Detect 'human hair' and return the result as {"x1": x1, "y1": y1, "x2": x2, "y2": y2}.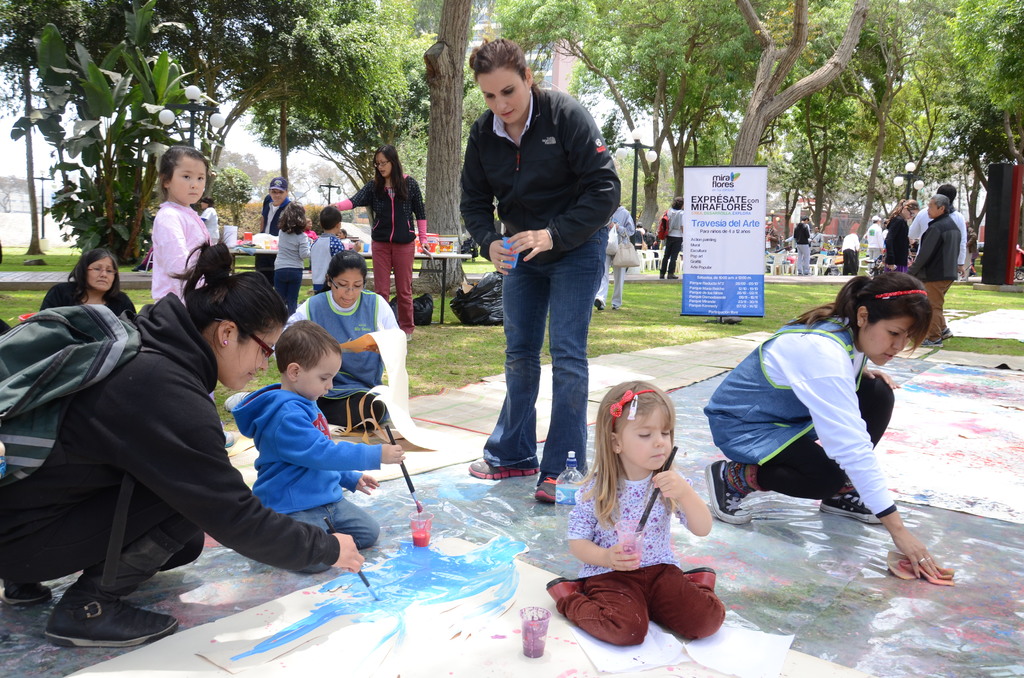
{"x1": 368, "y1": 145, "x2": 407, "y2": 196}.
